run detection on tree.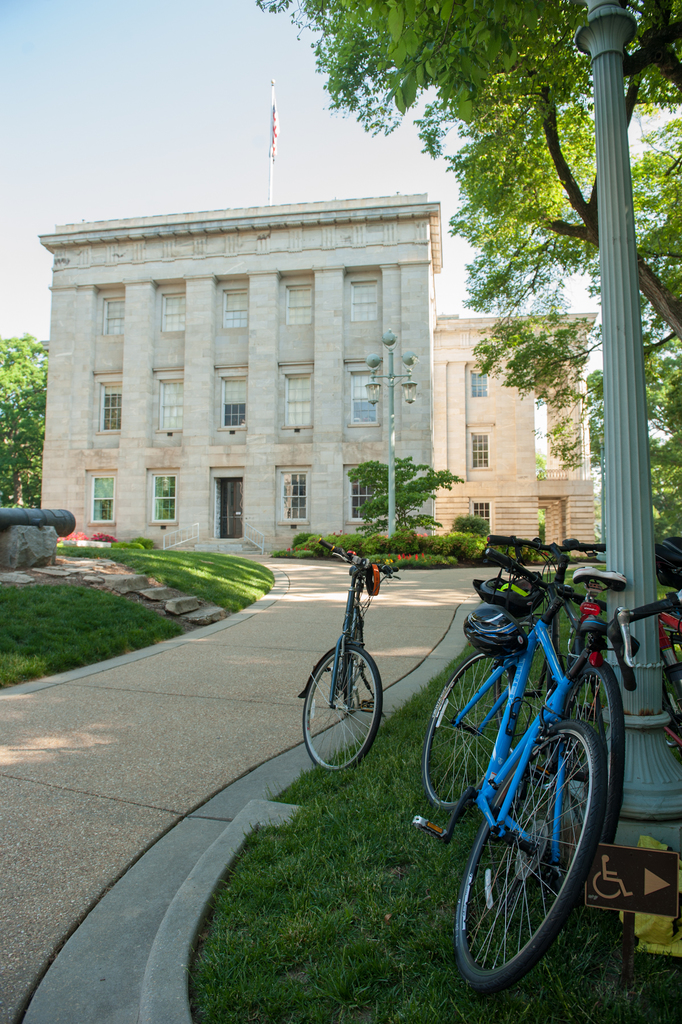
Result: (left=445, top=111, right=681, bottom=344).
